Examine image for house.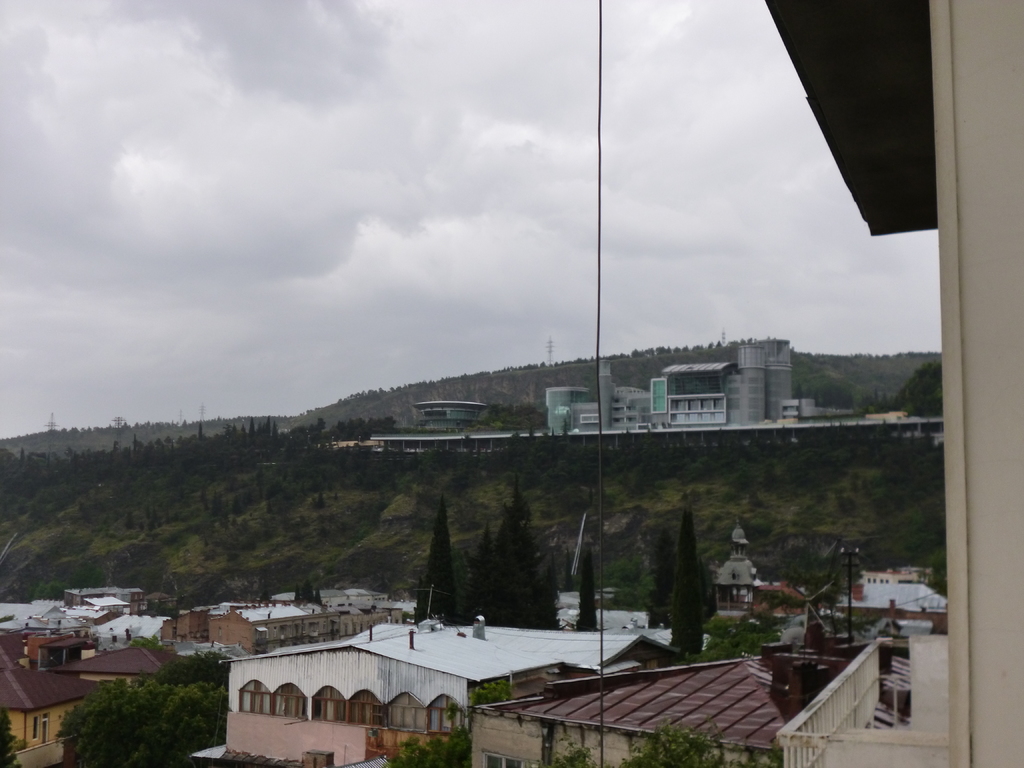
Examination result: 170:586:408:663.
